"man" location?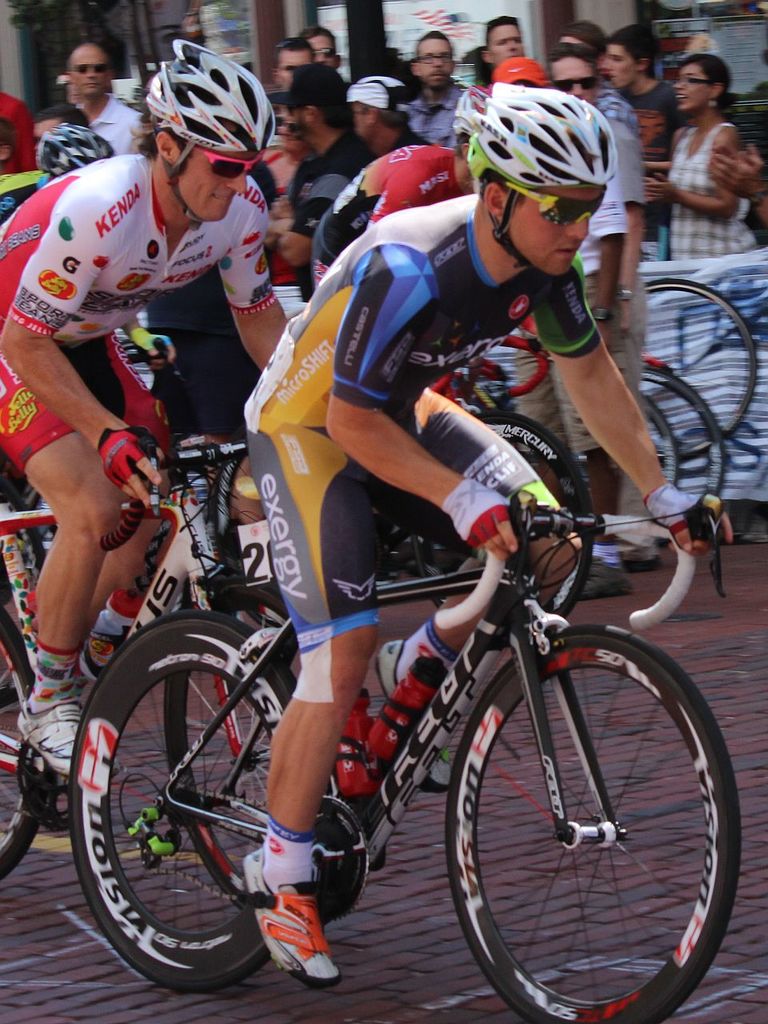
(600,22,691,261)
